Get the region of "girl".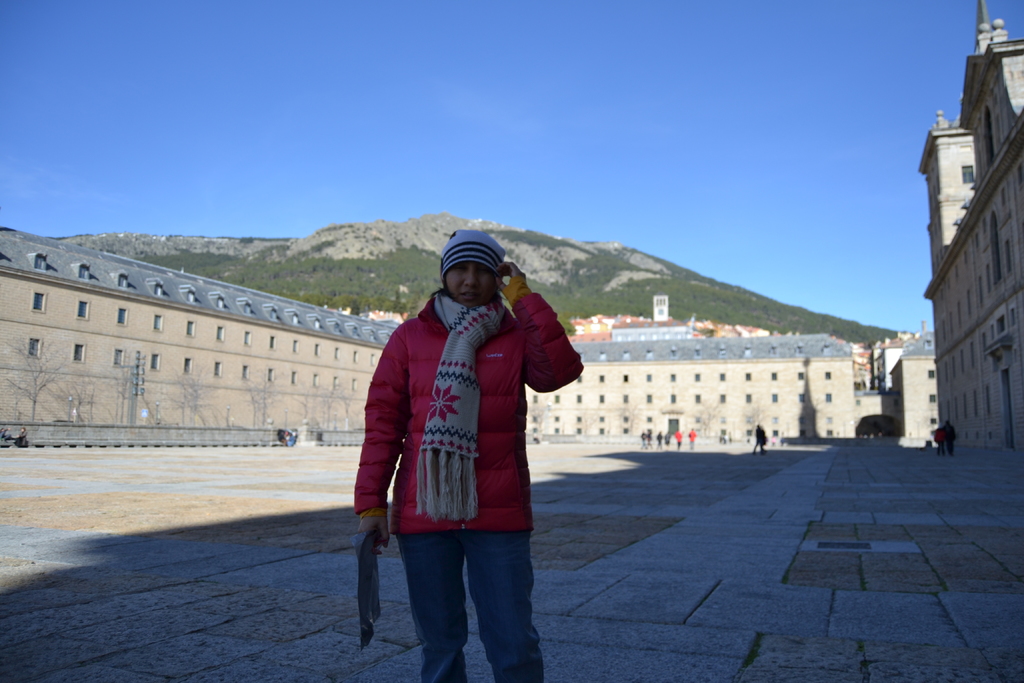
box(349, 229, 585, 682).
